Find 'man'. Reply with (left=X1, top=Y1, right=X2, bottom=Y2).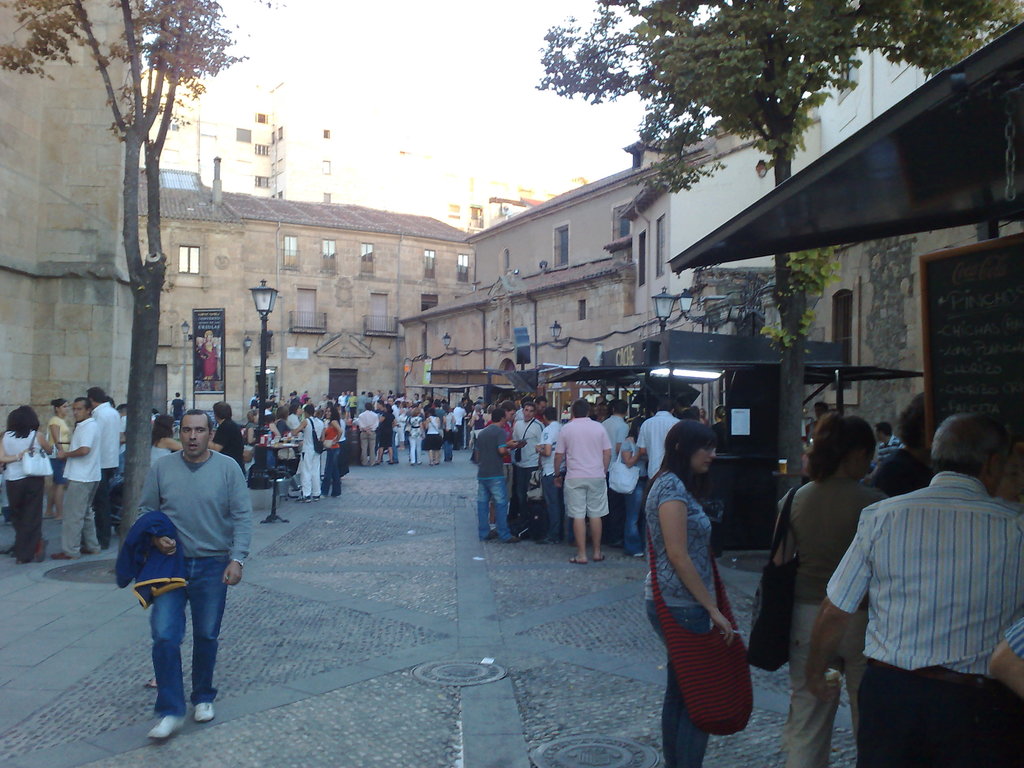
(left=47, top=395, right=102, bottom=561).
